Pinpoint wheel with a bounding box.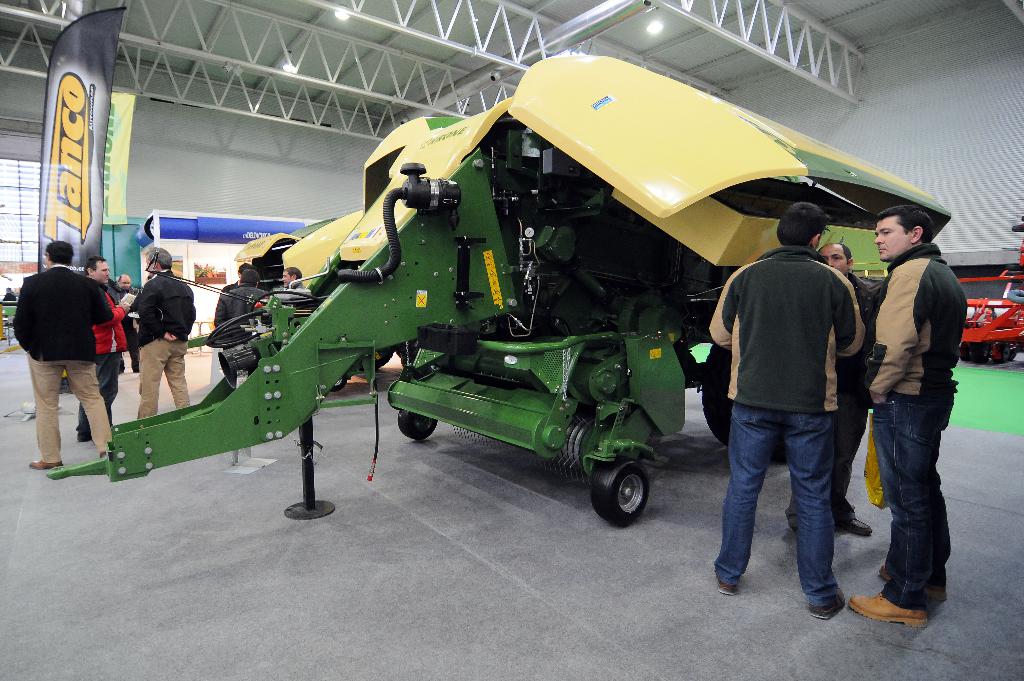
(x1=700, y1=342, x2=785, y2=457).
